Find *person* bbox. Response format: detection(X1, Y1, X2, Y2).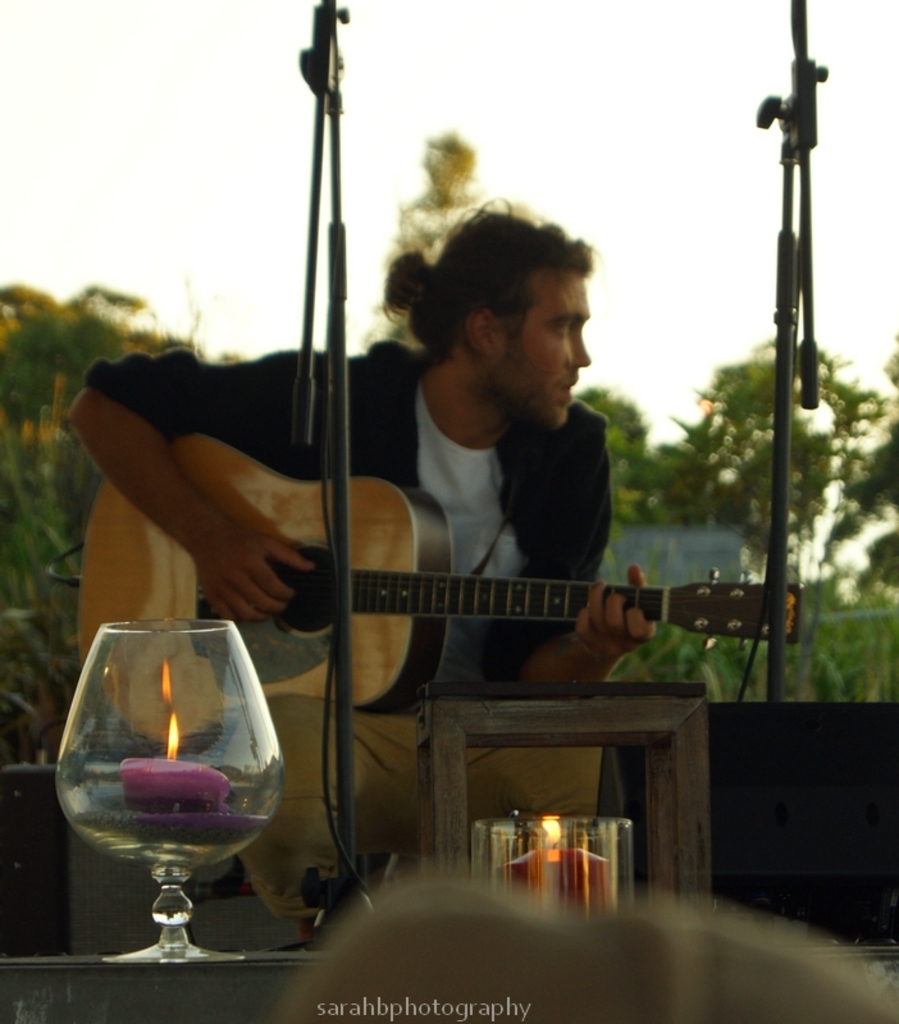
detection(111, 179, 699, 864).
